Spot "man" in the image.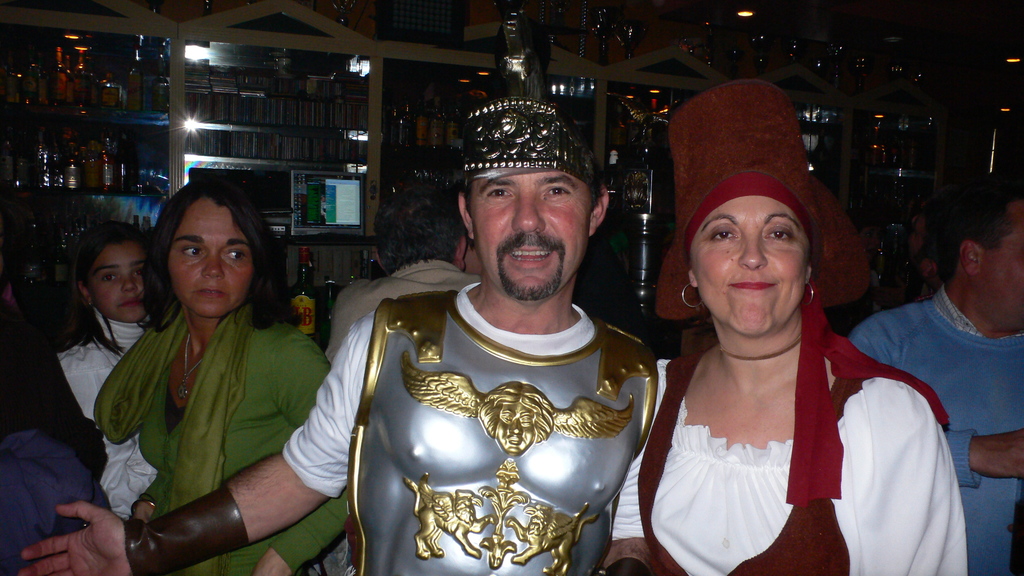
"man" found at Rect(320, 183, 489, 369).
